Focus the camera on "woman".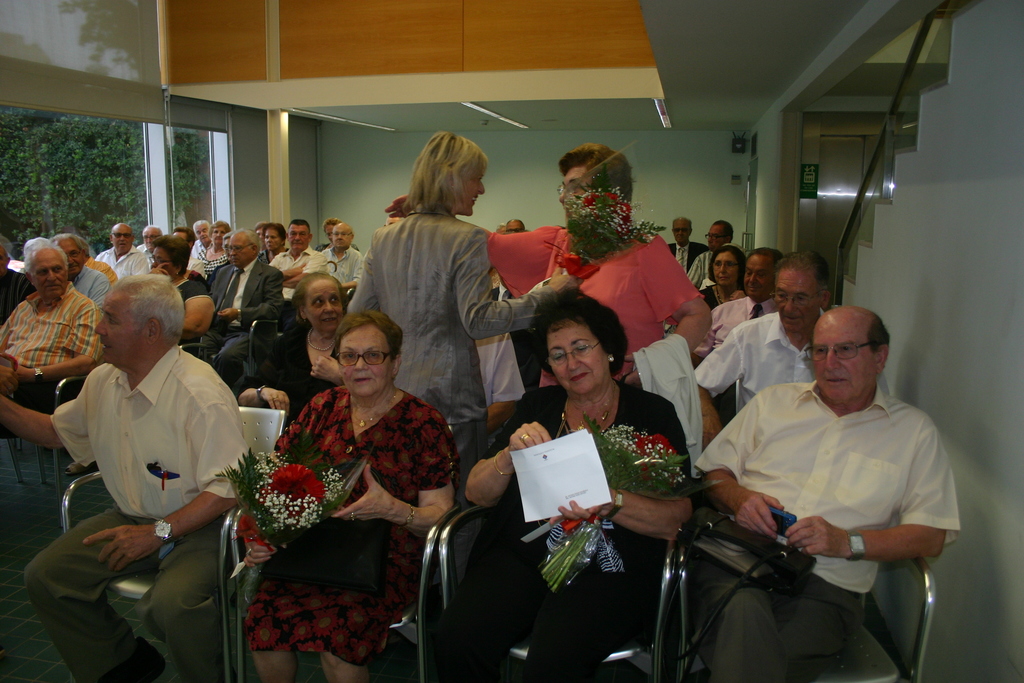
Focus region: <region>477, 294, 696, 652</region>.
